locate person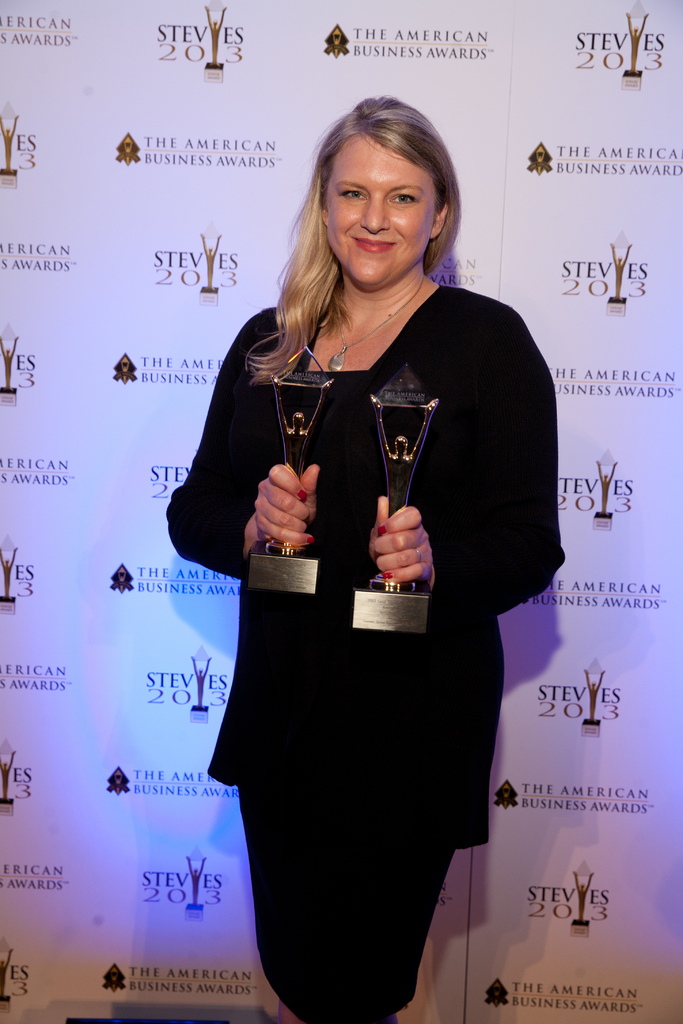
[183, 125, 563, 968]
